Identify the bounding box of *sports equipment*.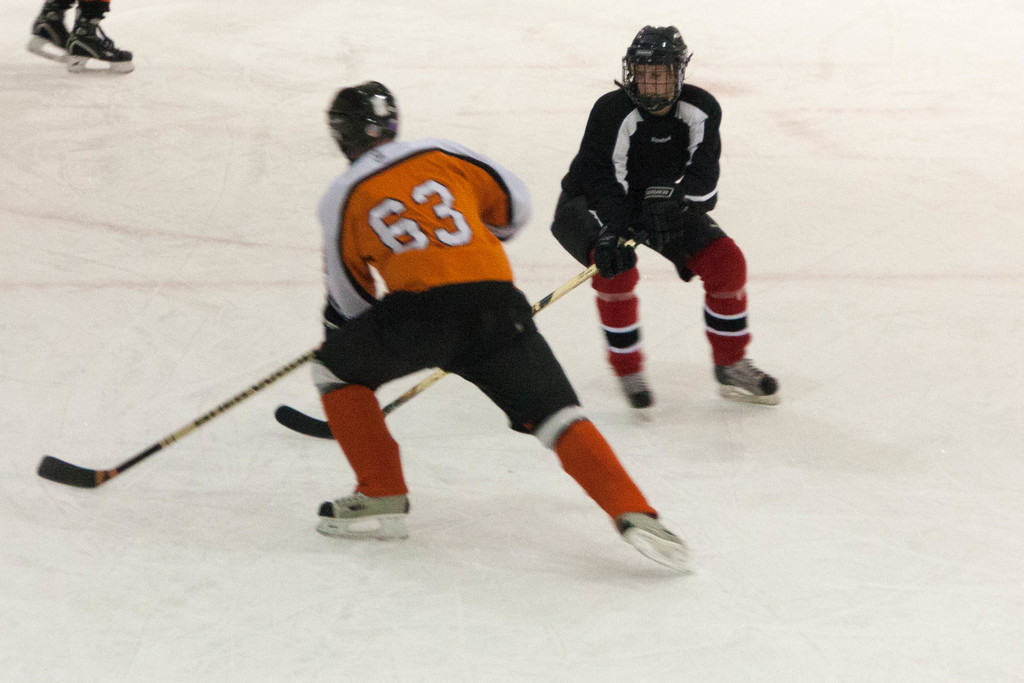
[312, 489, 411, 543].
